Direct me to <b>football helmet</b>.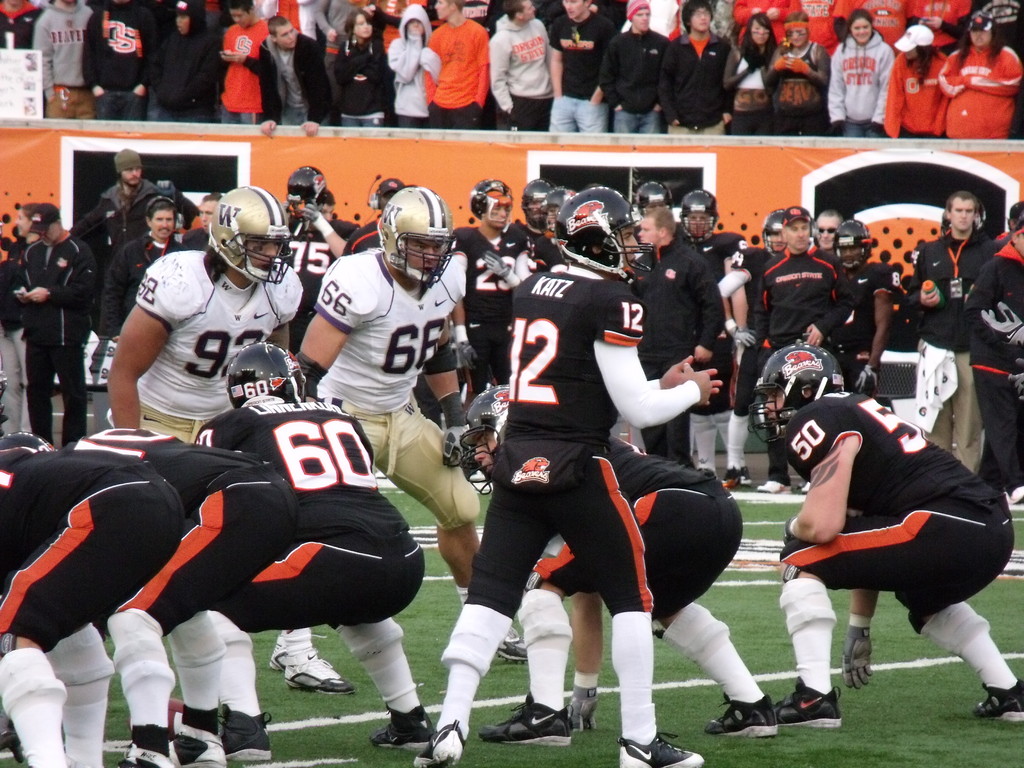
Direction: [left=228, top=342, right=309, bottom=408].
